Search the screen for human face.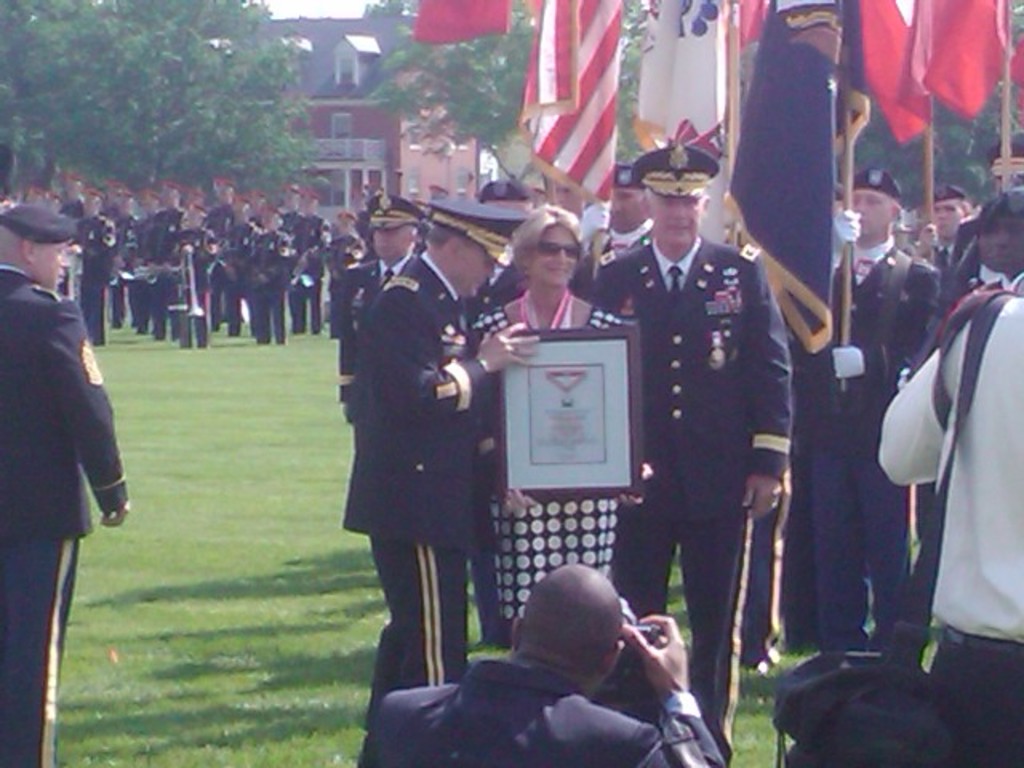
Found at 40,245,70,290.
